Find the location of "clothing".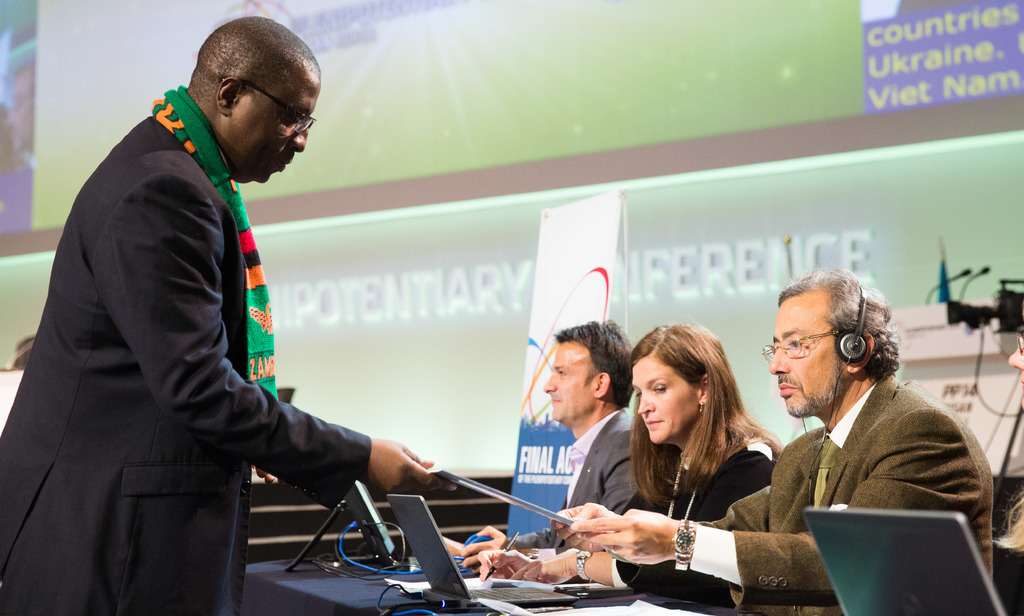
Location: 504:410:646:546.
